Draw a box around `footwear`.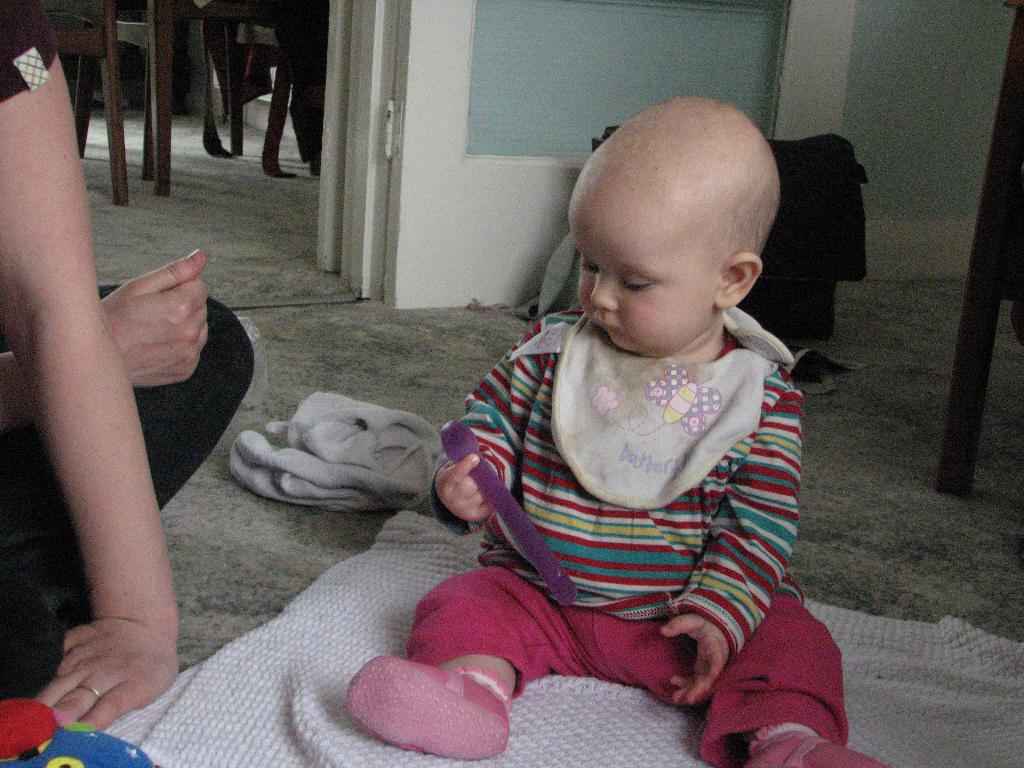
335 648 529 760.
